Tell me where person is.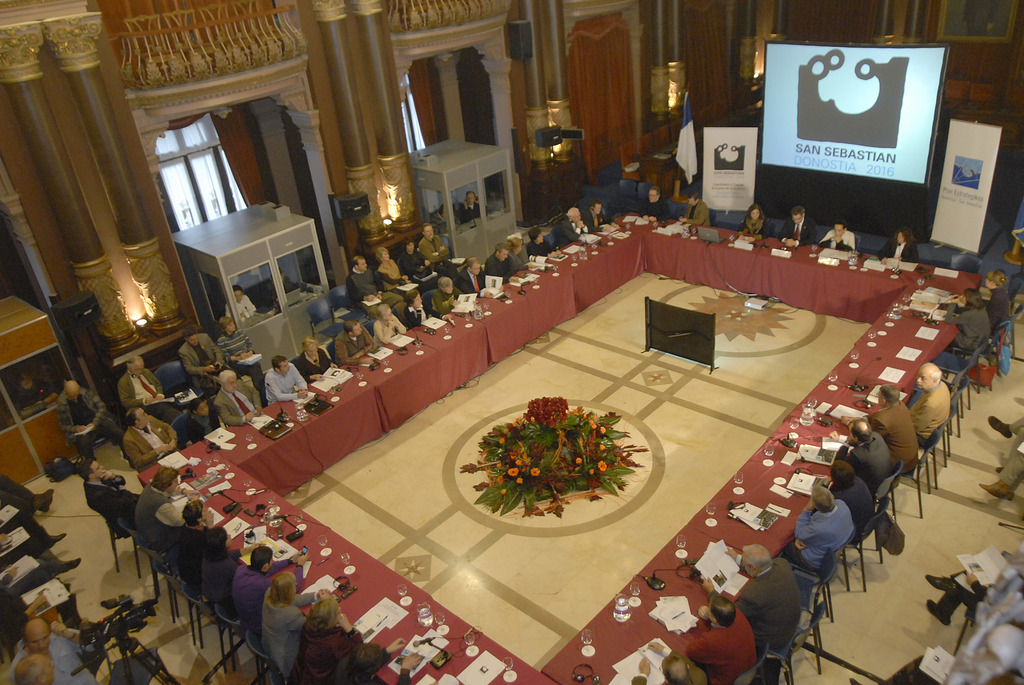
person is at 554 201 596 241.
